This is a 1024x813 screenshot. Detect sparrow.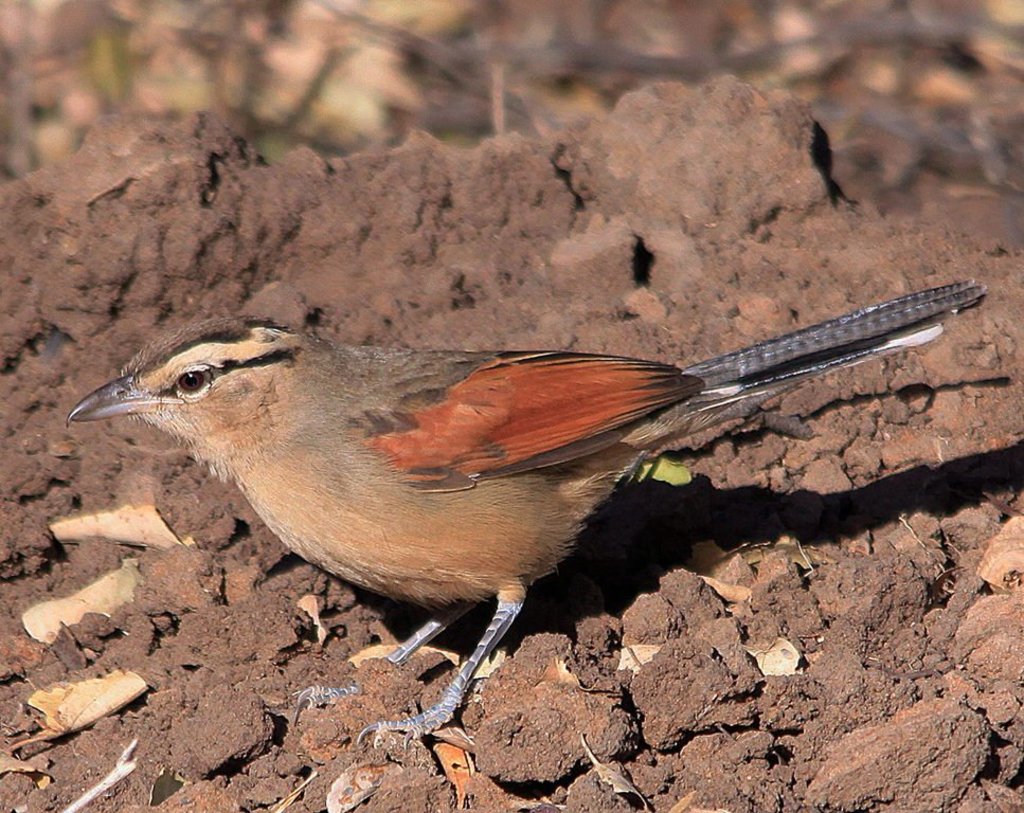
[67, 289, 990, 752].
